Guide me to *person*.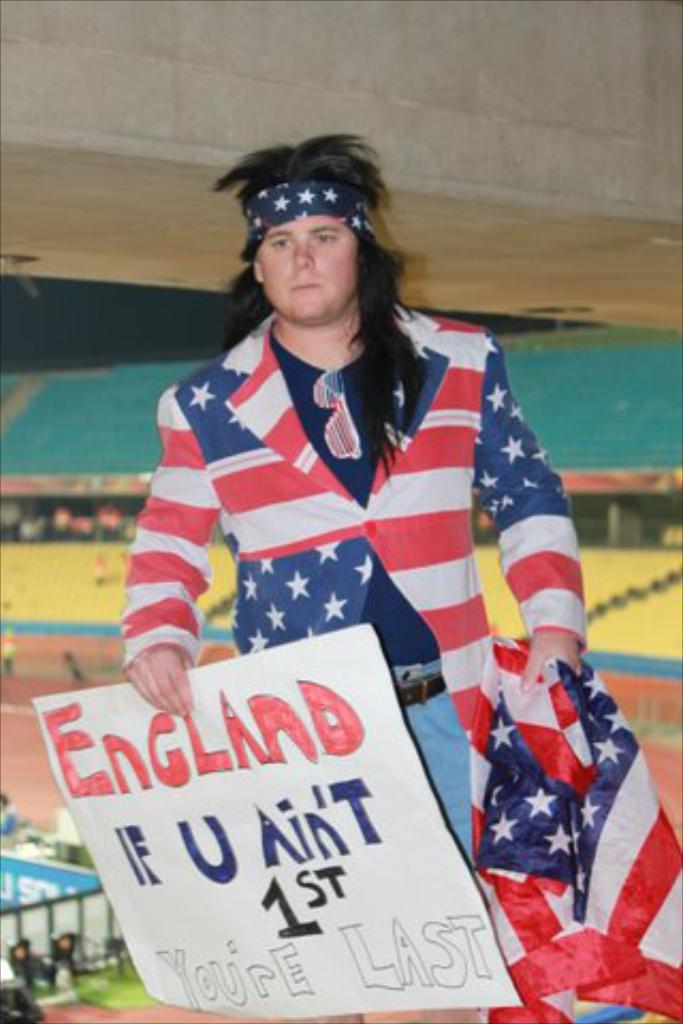
Guidance: x1=120 y1=128 x2=583 y2=877.
